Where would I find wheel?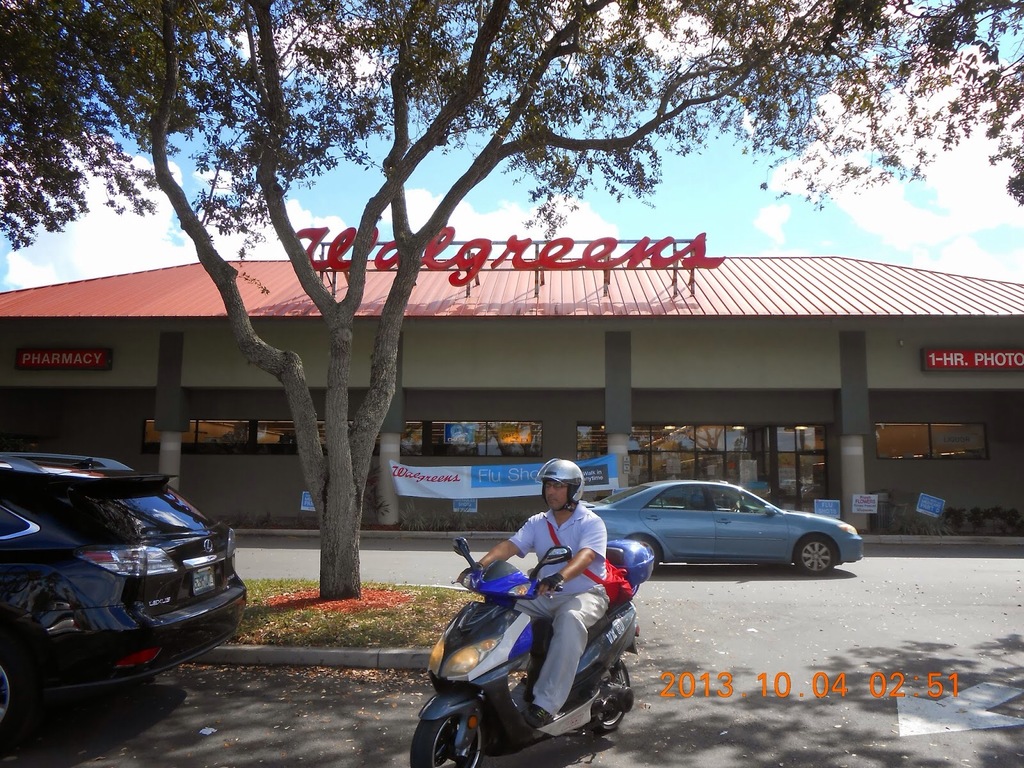
At 793,536,831,578.
